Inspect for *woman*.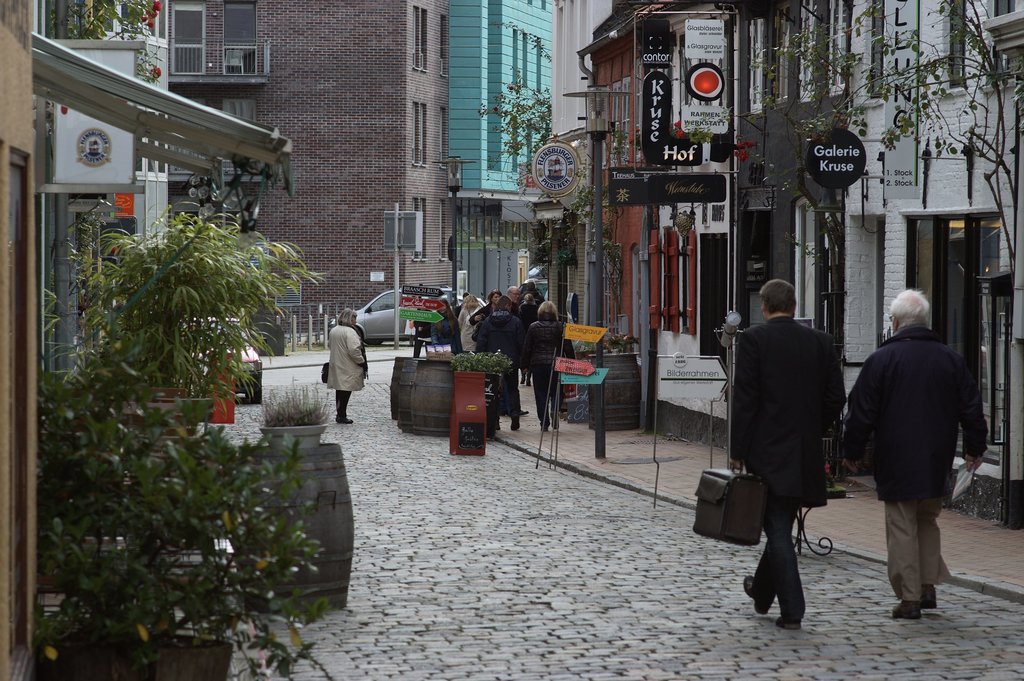
Inspection: 458, 294, 483, 352.
